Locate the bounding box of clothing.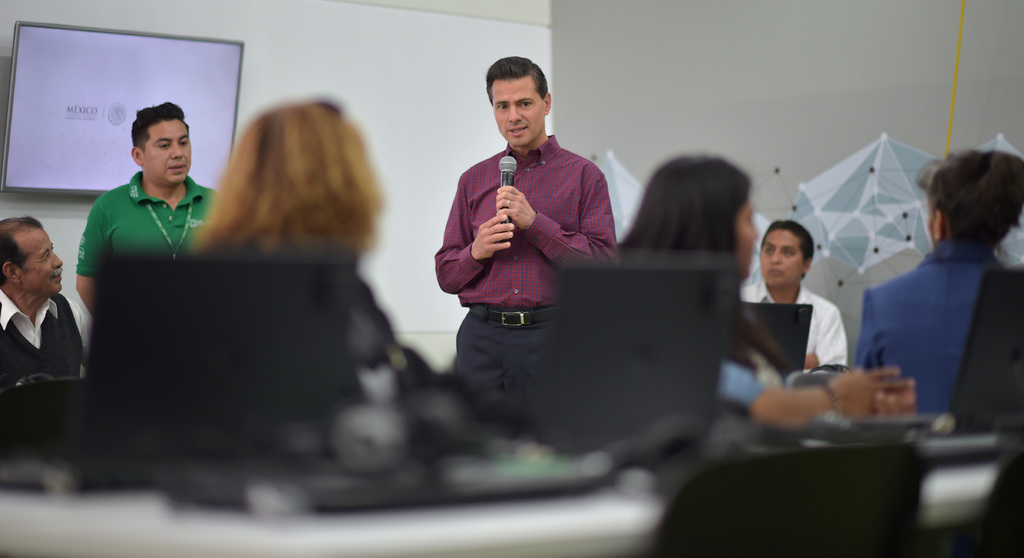
Bounding box: bbox=[75, 170, 221, 279].
